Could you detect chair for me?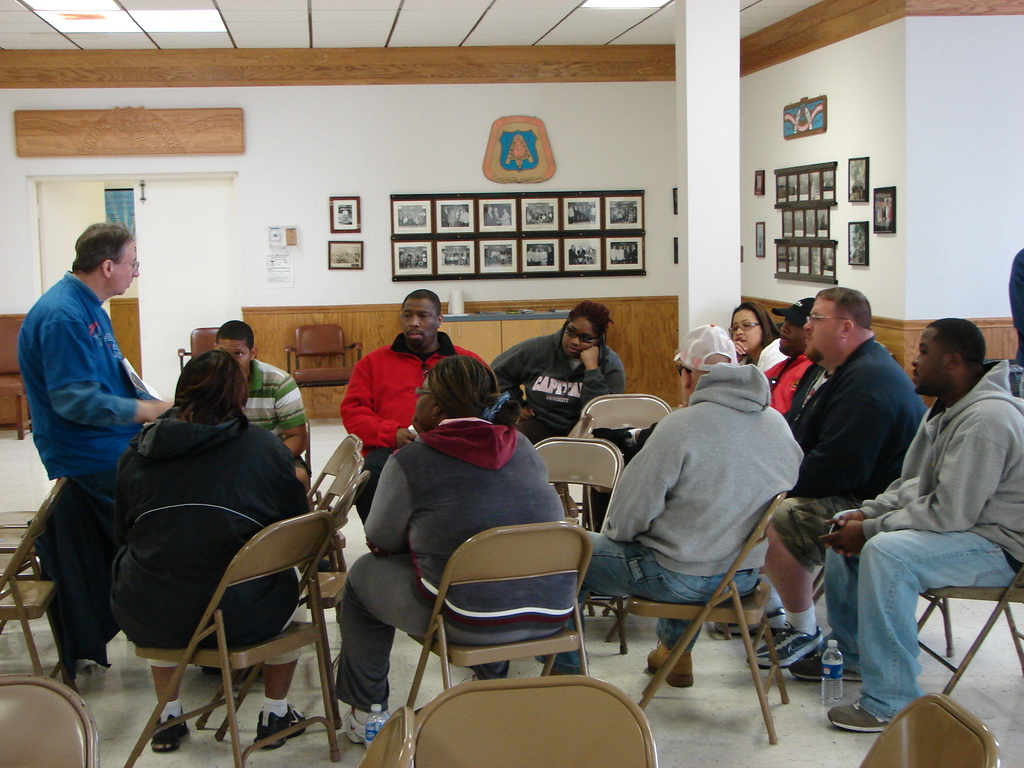
Detection result: 0, 672, 99, 767.
